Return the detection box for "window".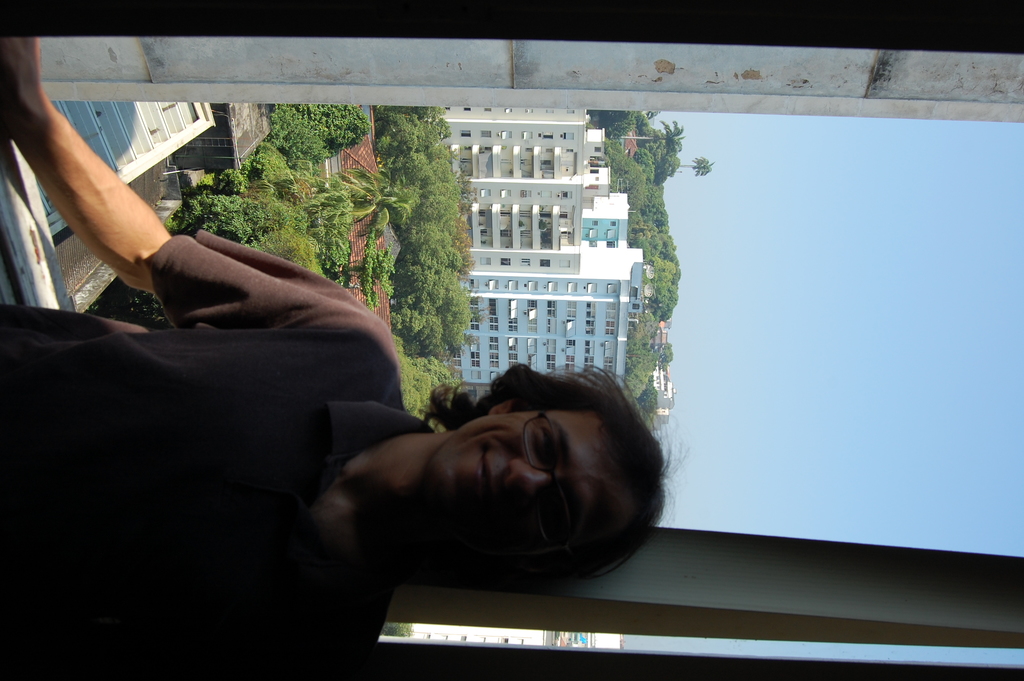
x1=468, y1=316, x2=480, y2=329.
